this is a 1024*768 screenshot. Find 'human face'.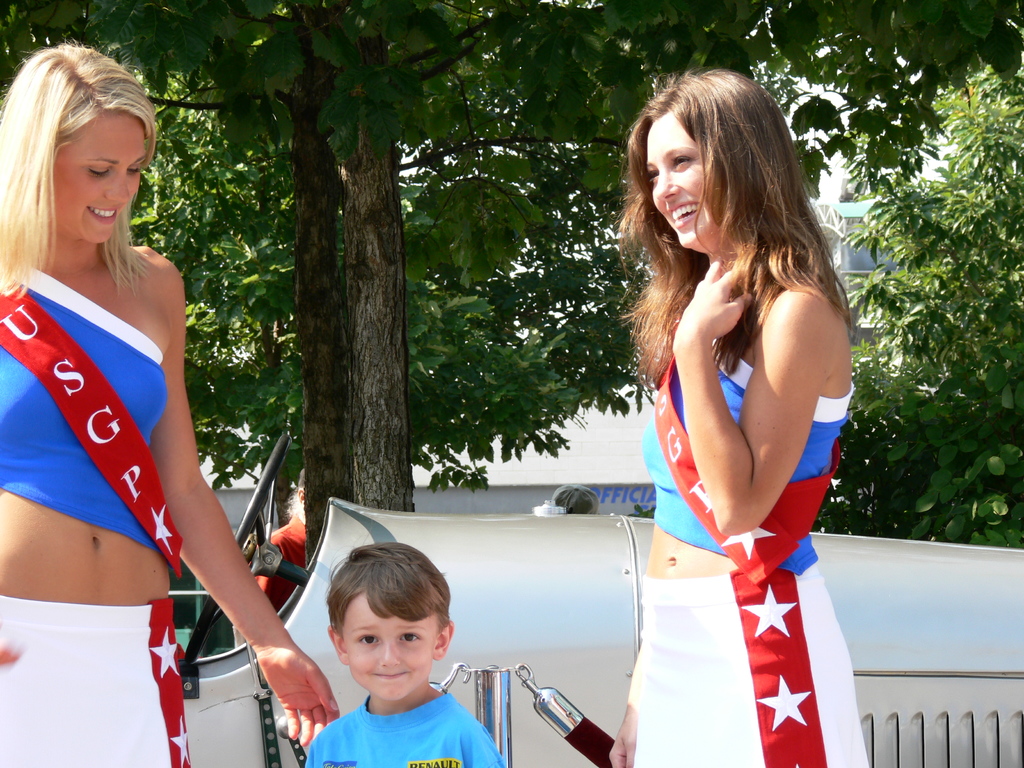
Bounding box: bbox=(48, 110, 147, 238).
